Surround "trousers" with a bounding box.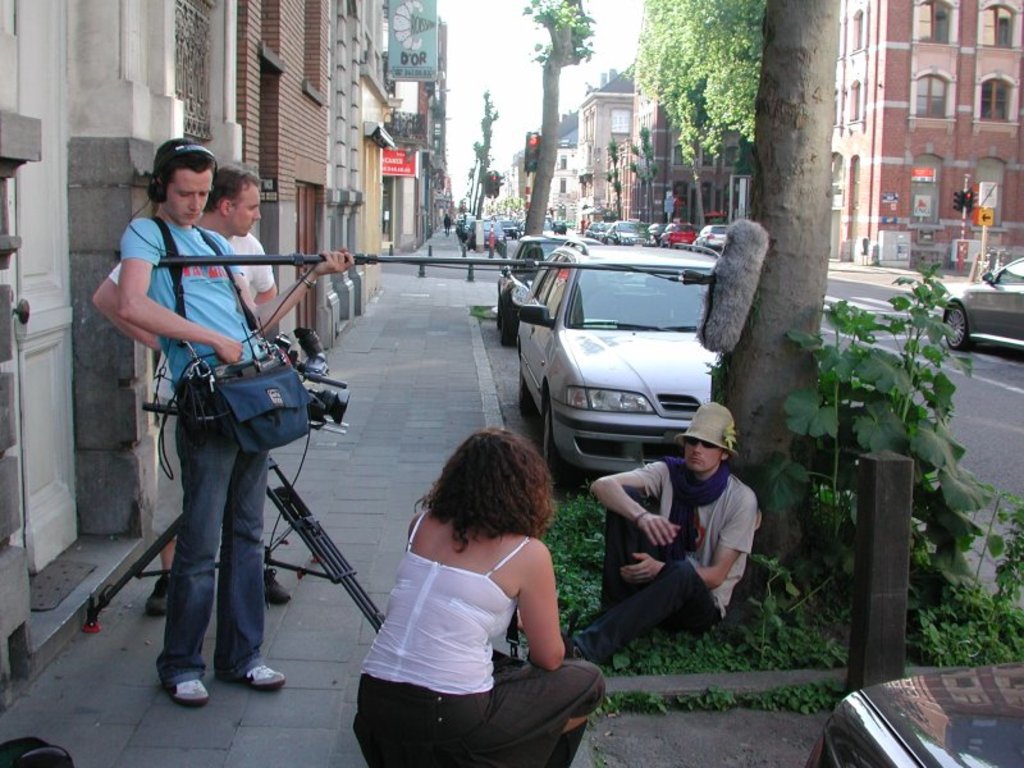
detection(571, 492, 714, 655).
